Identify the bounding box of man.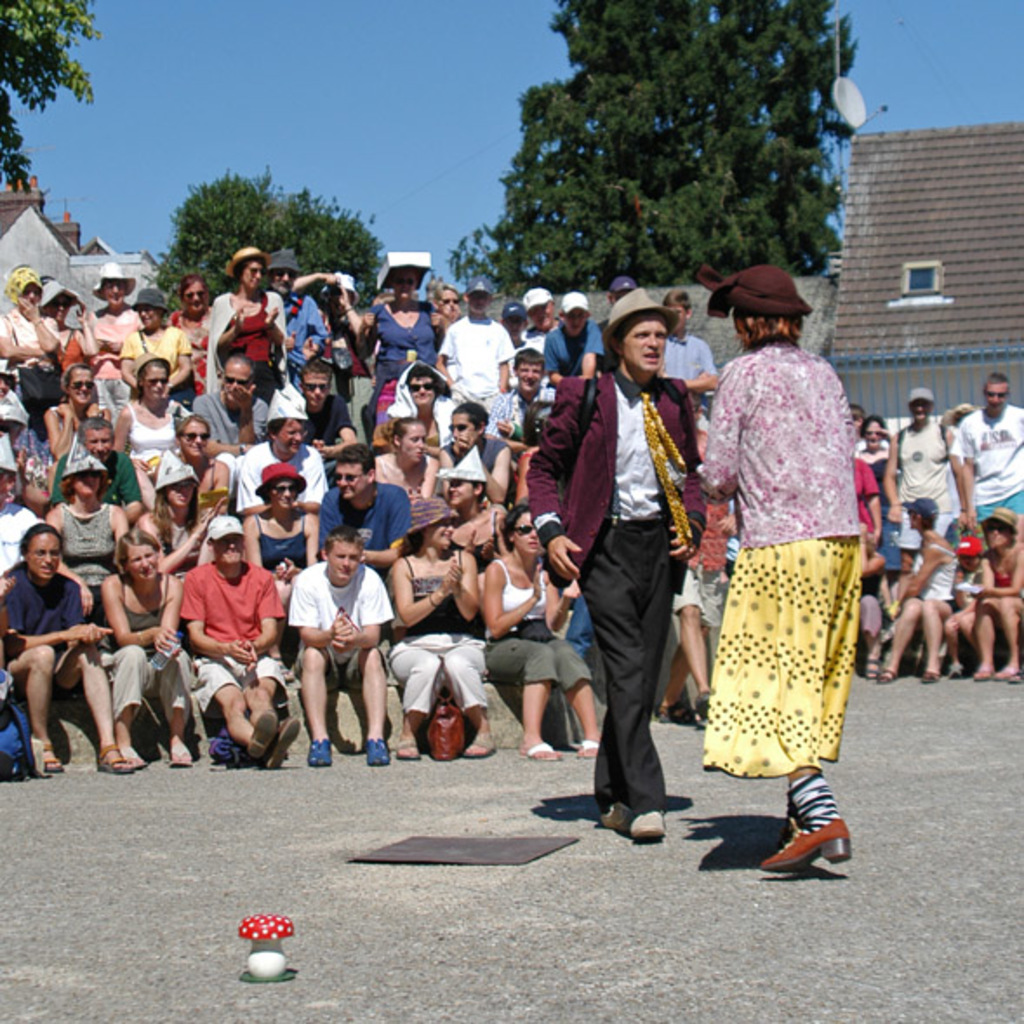
region(177, 515, 304, 774).
